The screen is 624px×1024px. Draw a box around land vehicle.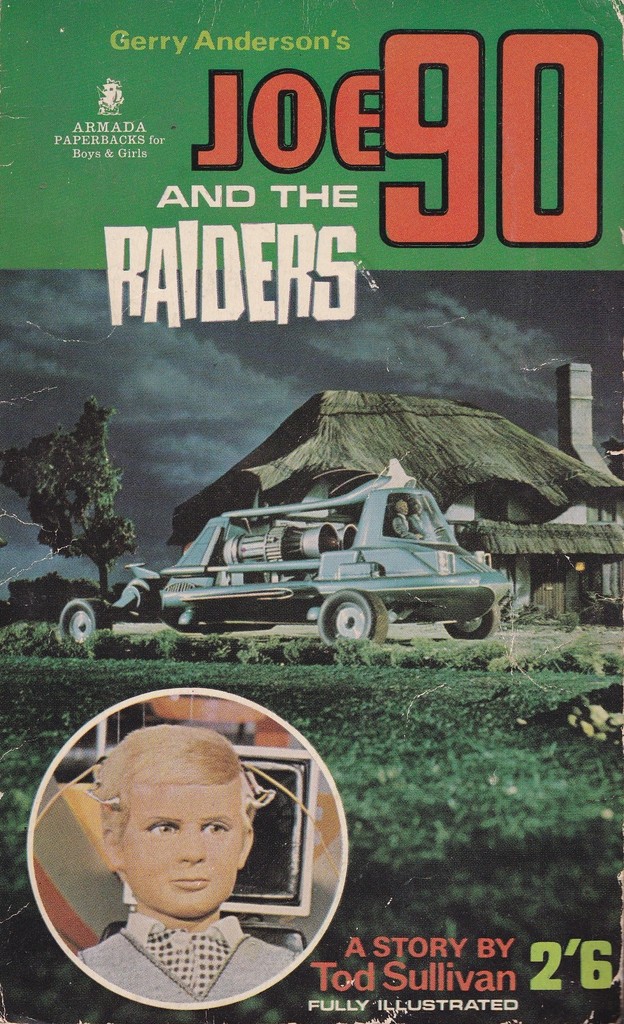
pyautogui.locateOnScreen(101, 481, 526, 661).
